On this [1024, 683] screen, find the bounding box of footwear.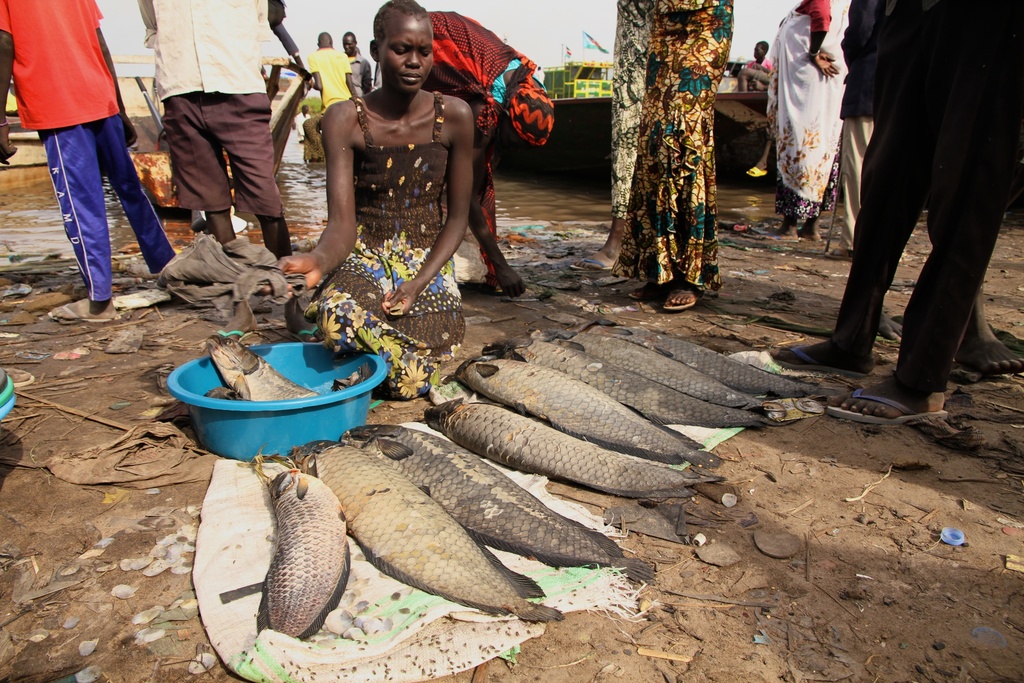
Bounding box: locate(822, 384, 949, 427).
